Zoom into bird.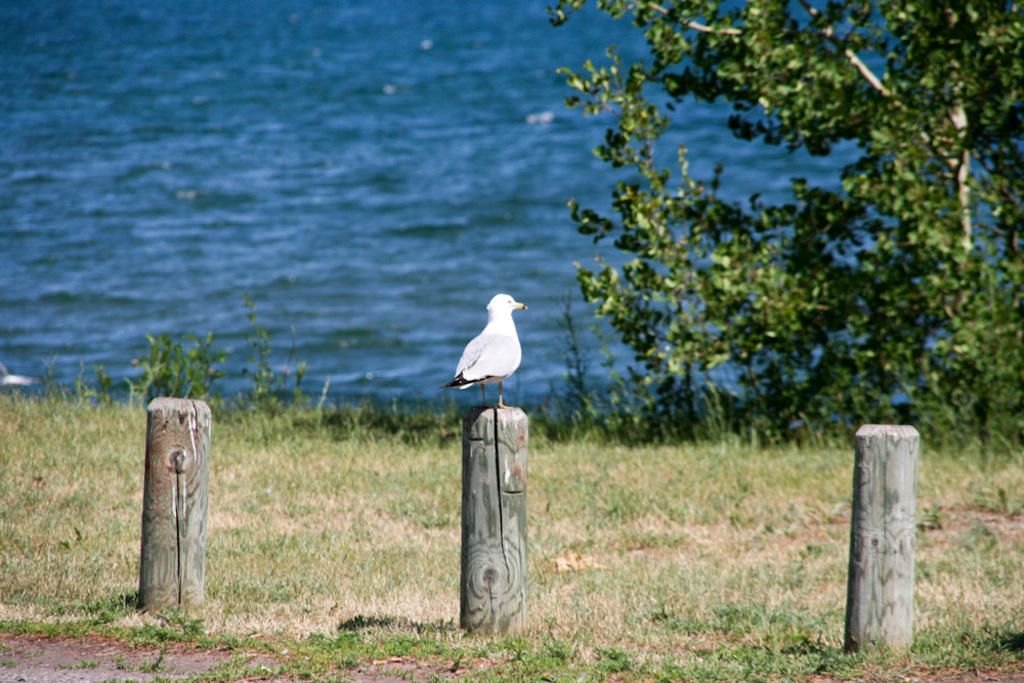
Zoom target: <box>439,285,535,405</box>.
